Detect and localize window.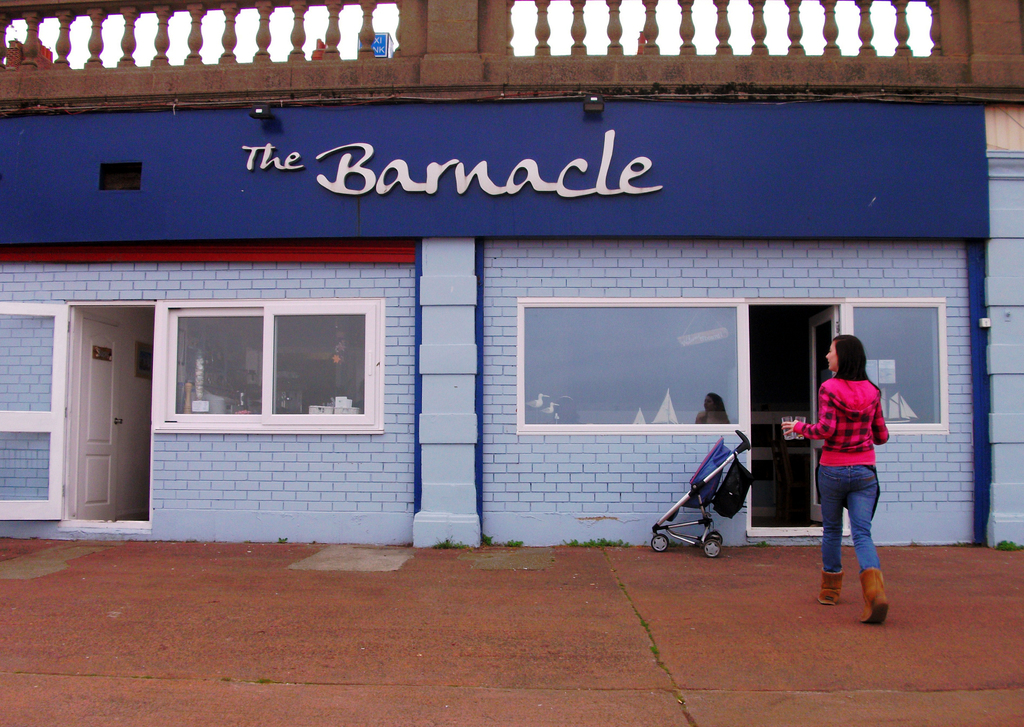
Localized at (527, 298, 747, 431).
